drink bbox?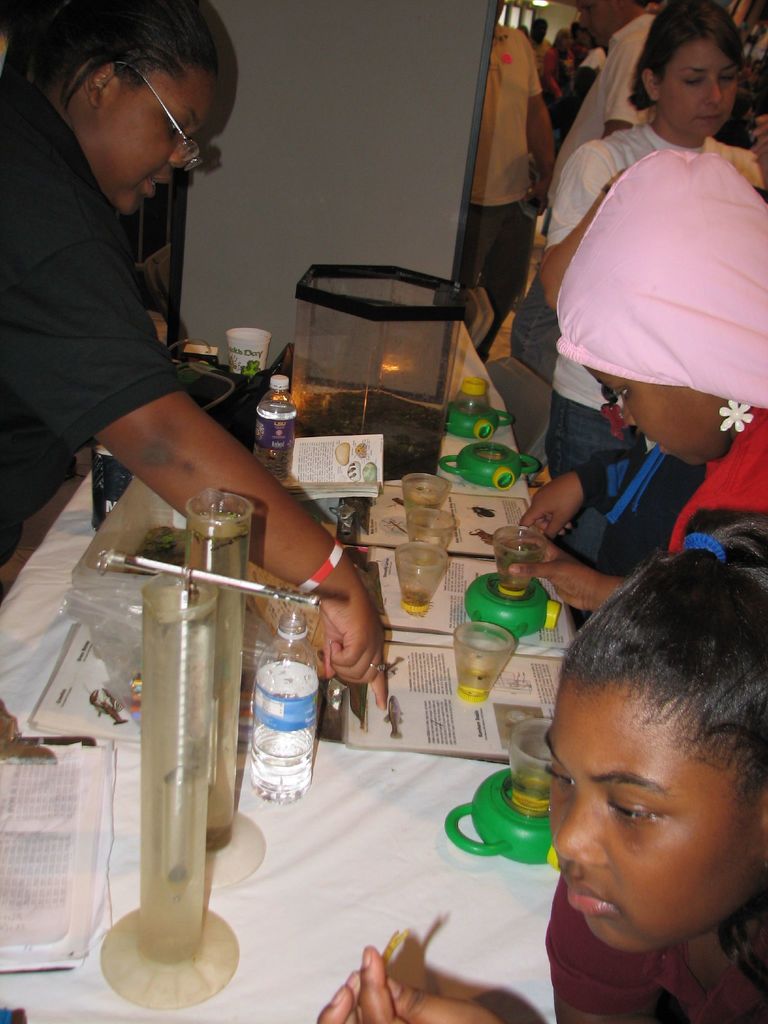
(250, 371, 299, 480)
